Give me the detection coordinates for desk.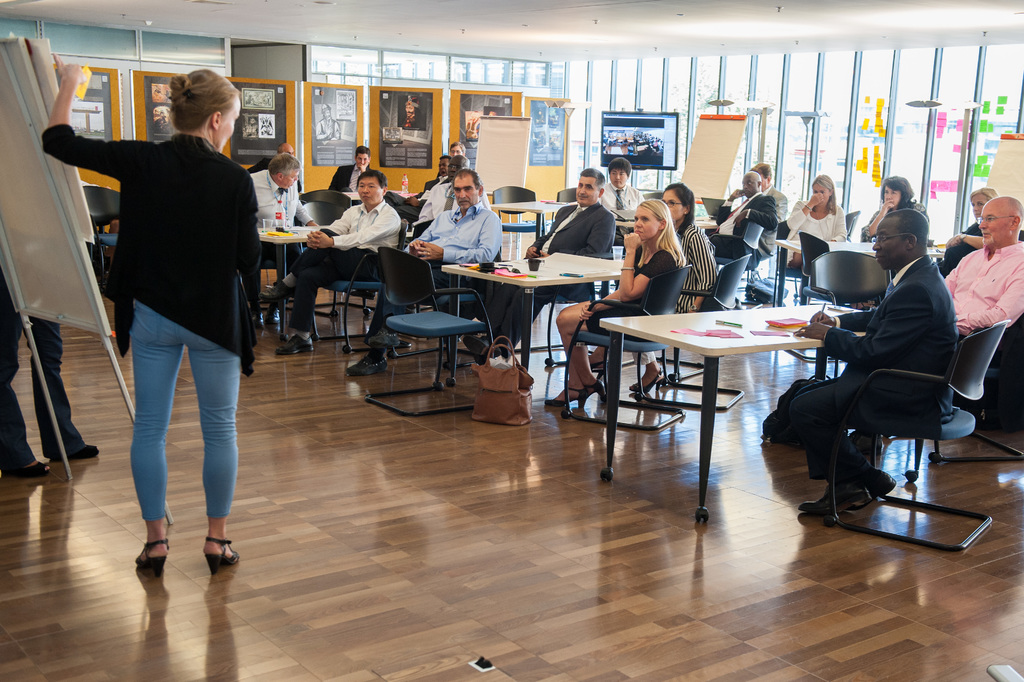
605, 281, 900, 520.
